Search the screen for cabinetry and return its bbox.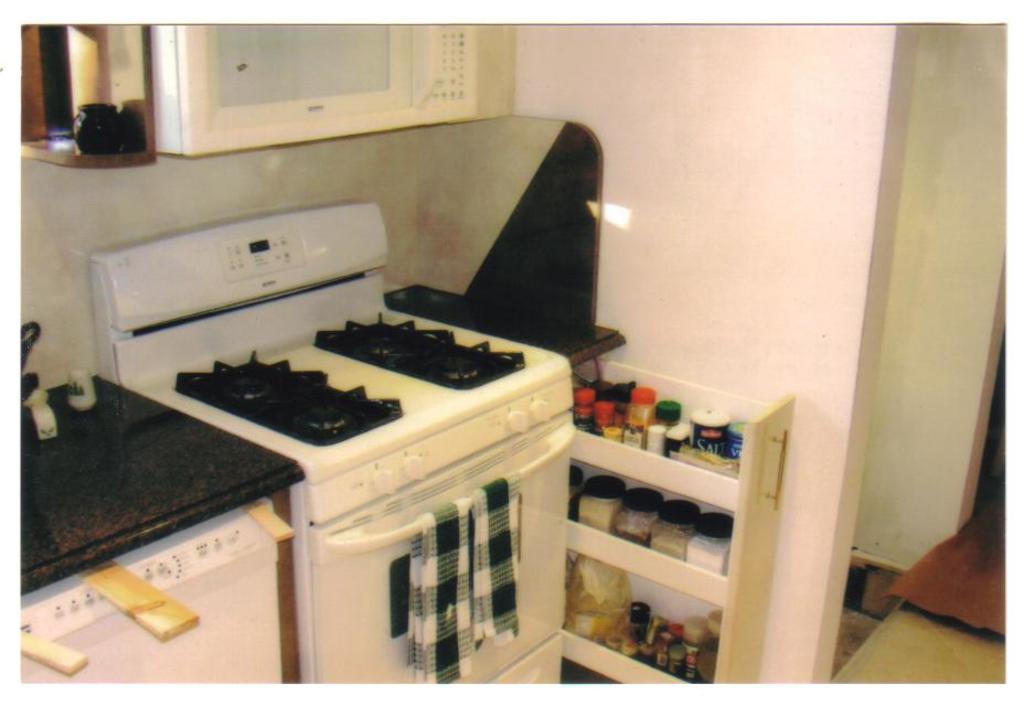
Found: bbox(21, 365, 298, 685).
